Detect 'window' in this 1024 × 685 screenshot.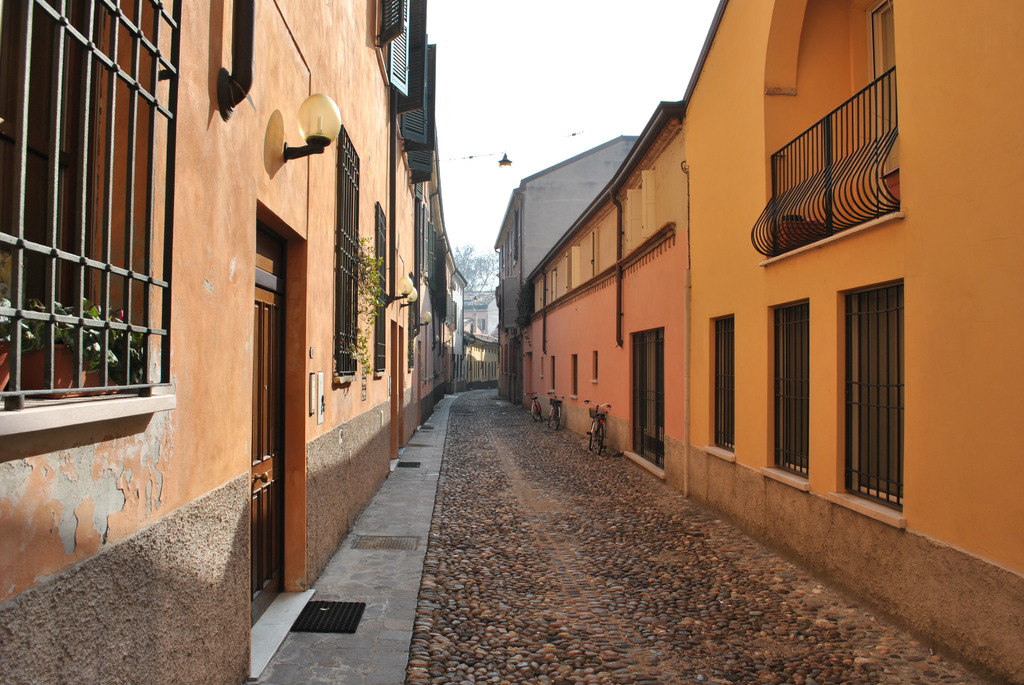
Detection: {"left": 396, "top": 115, "right": 410, "bottom": 136}.
